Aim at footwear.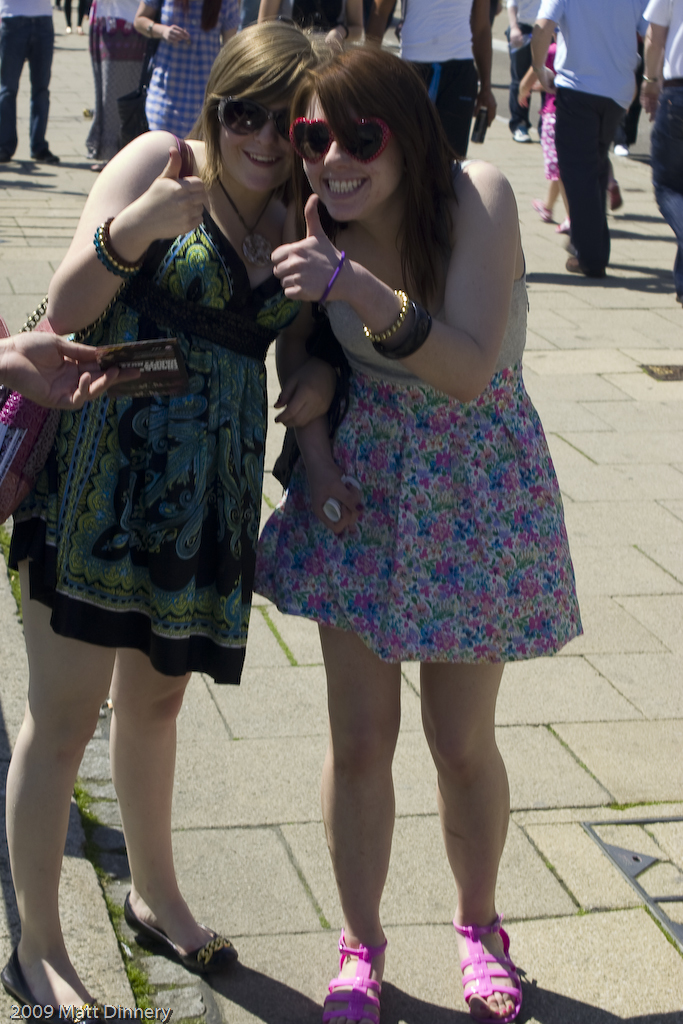
Aimed at {"left": 29, "top": 146, "right": 61, "bottom": 166}.
